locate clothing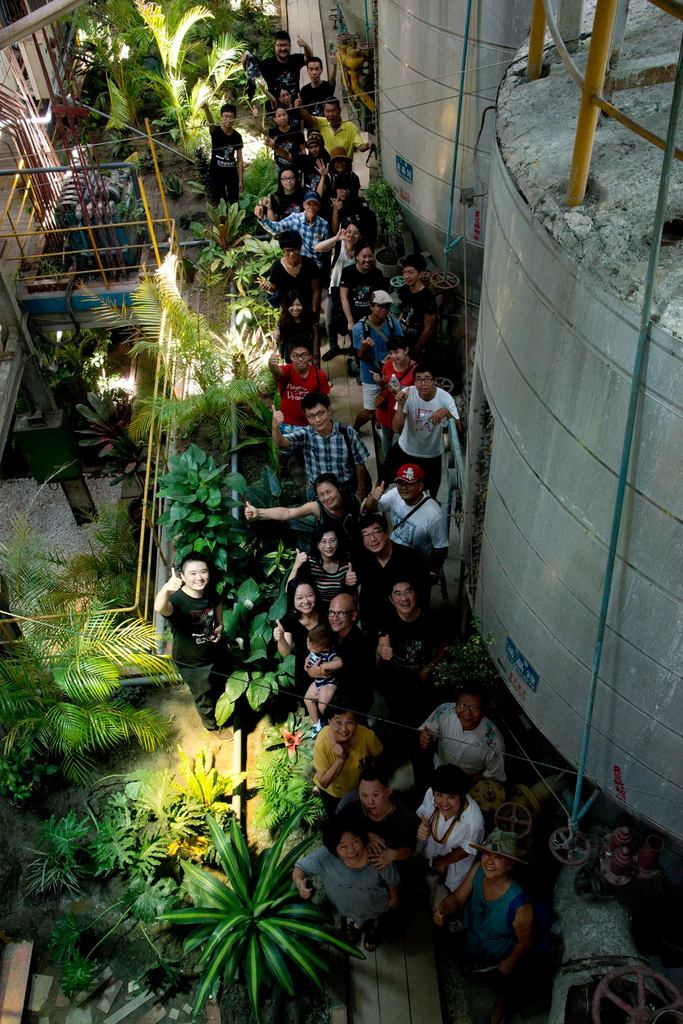
BBox(317, 492, 358, 542)
